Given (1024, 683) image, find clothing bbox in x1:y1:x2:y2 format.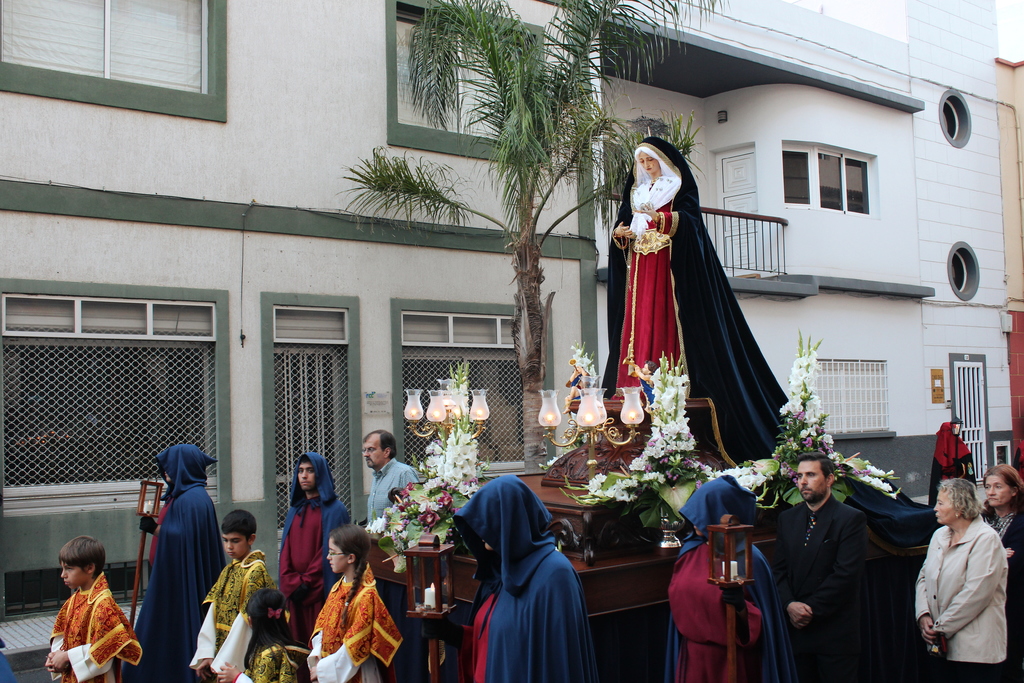
904:509:1013:677.
